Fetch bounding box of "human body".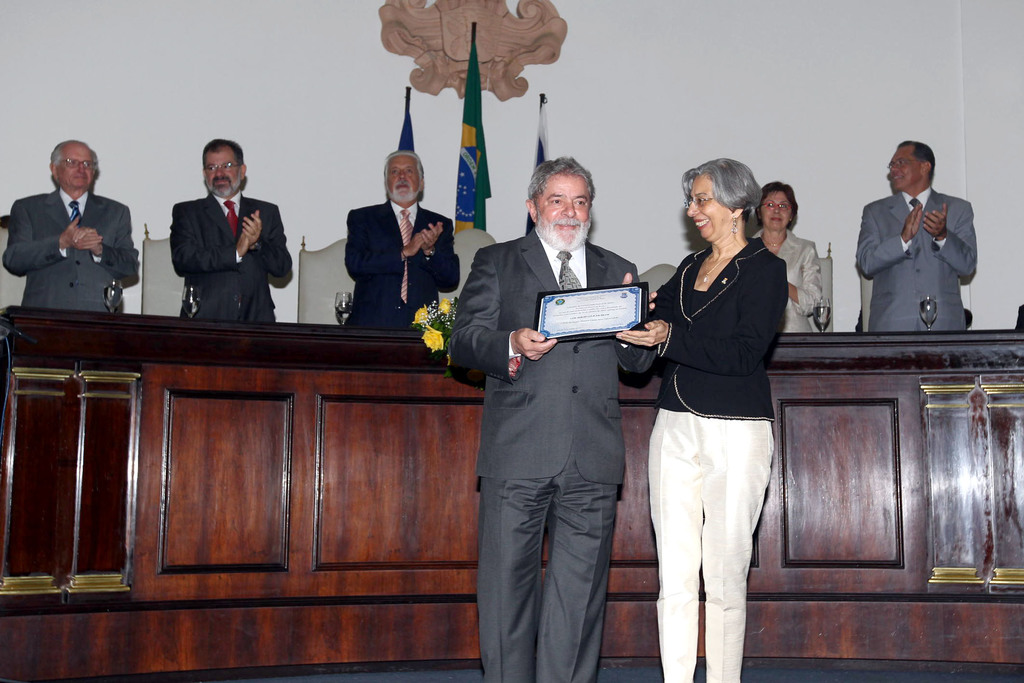
Bbox: [left=854, top=136, right=972, bottom=334].
